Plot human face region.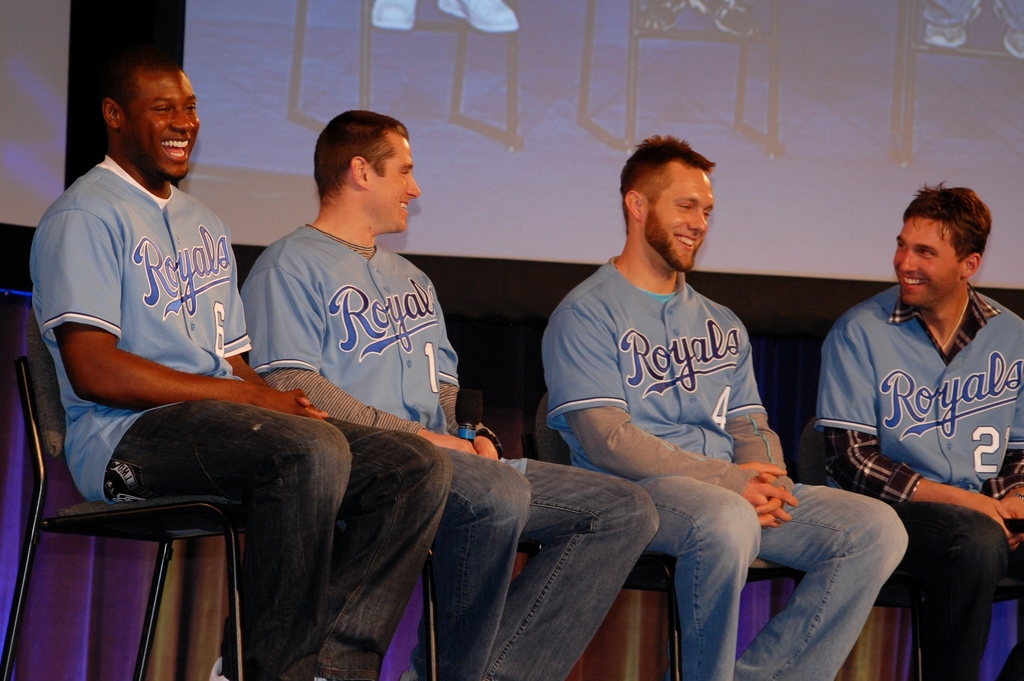
Plotted at {"left": 648, "top": 158, "right": 714, "bottom": 269}.
